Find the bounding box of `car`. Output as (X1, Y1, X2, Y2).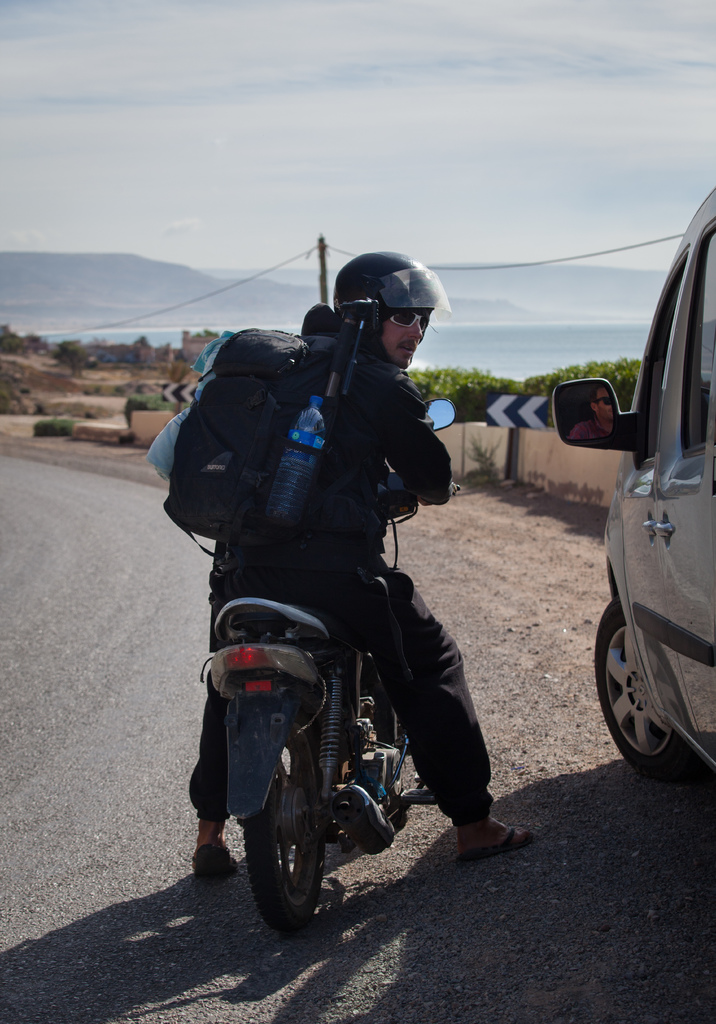
(550, 189, 715, 784).
